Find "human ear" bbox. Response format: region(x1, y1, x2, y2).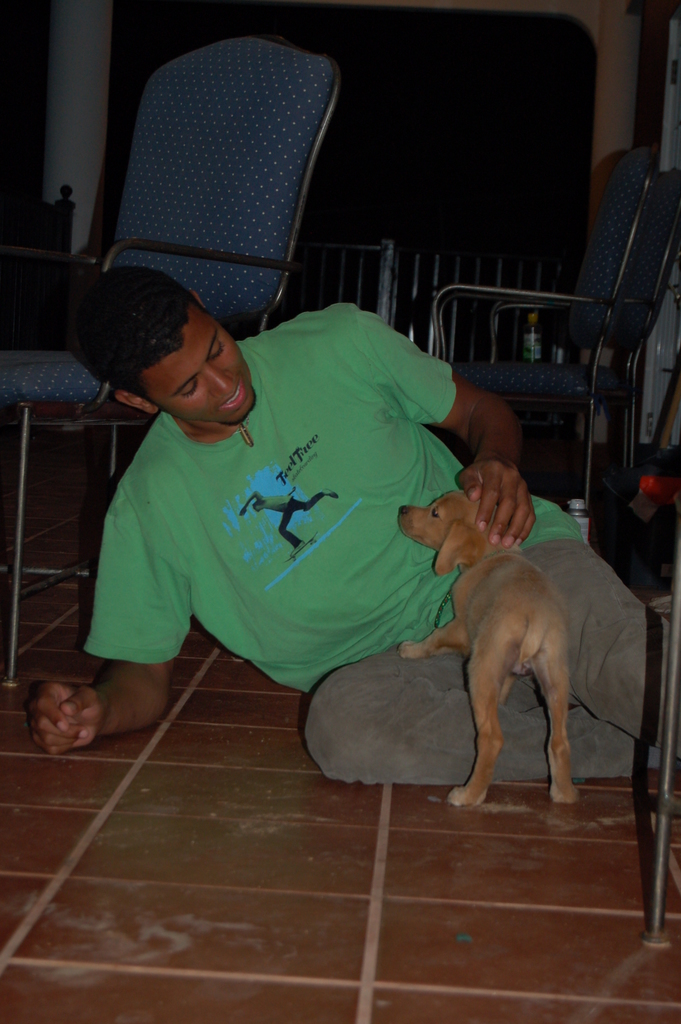
region(110, 383, 158, 419).
